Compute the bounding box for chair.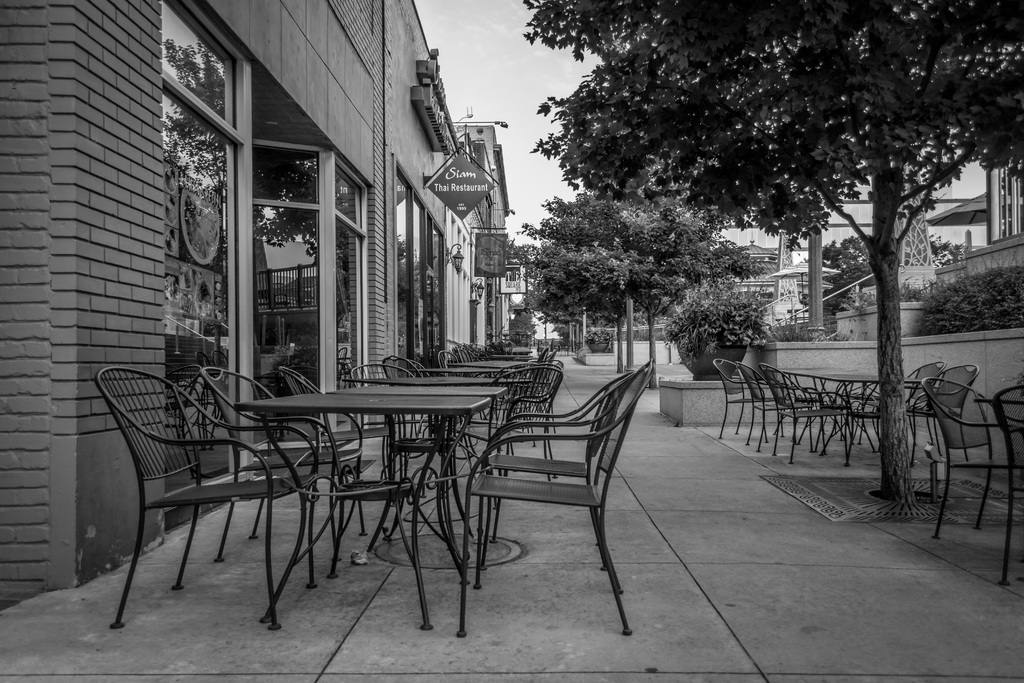
bbox=(94, 366, 319, 625).
